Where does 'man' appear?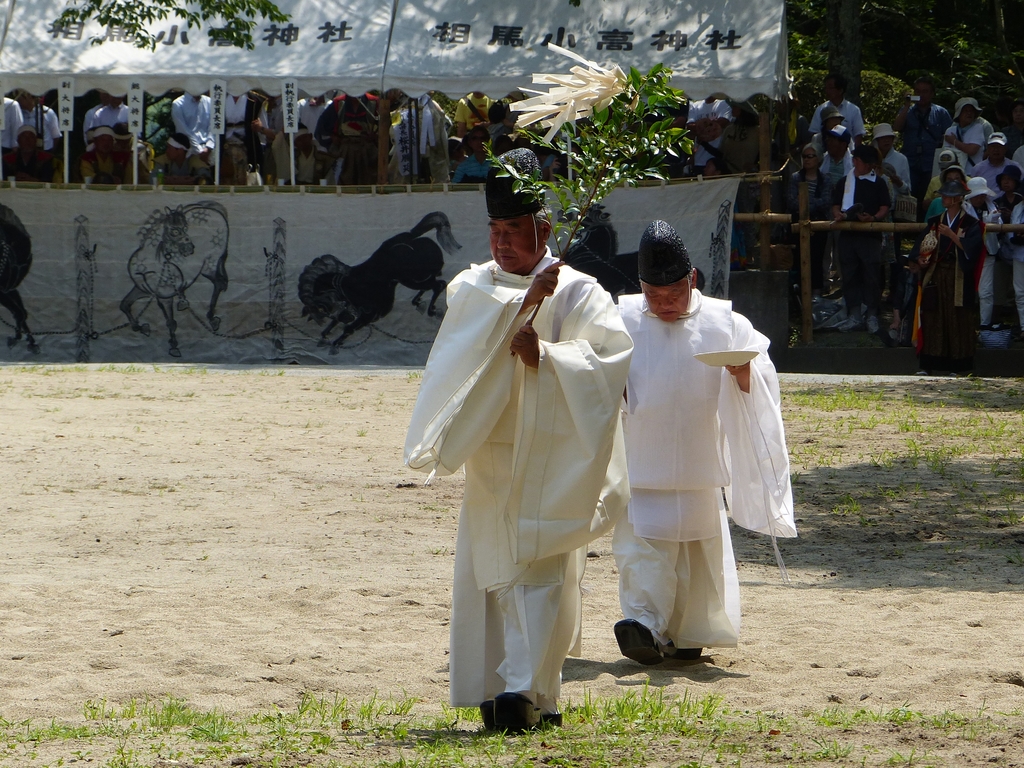
Appears at [x1=804, y1=68, x2=865, y2=147].
